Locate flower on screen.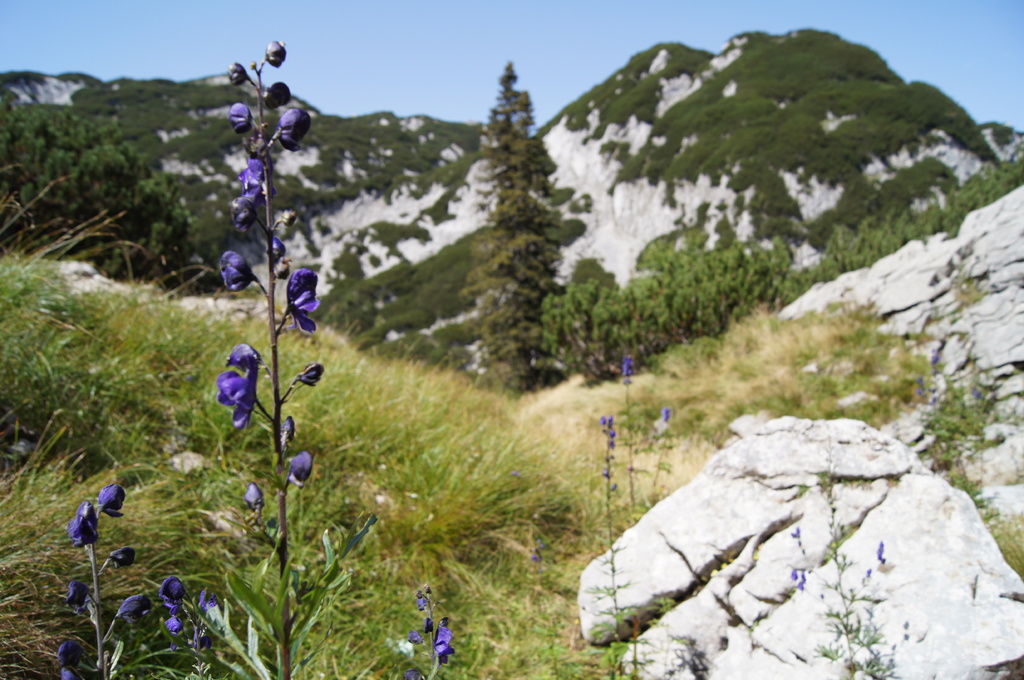
On screen at bbox=(290, 268, 320, 337).
